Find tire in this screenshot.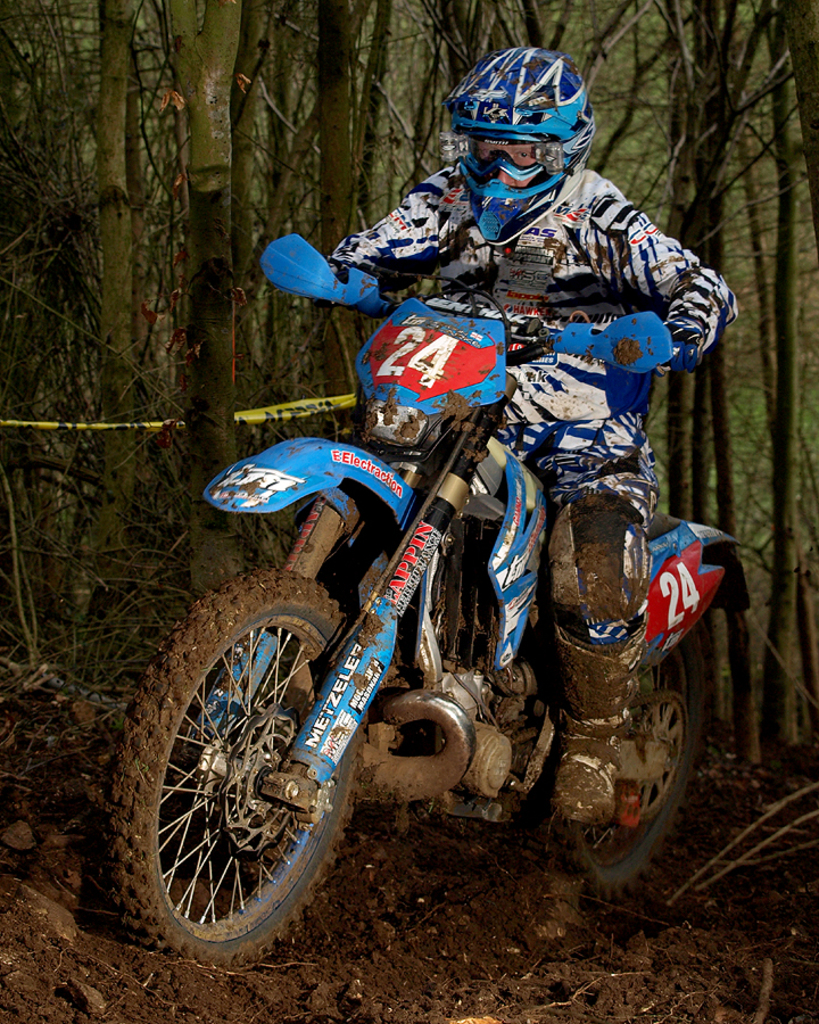
The bounding box for tire is 549 624 706 907.
